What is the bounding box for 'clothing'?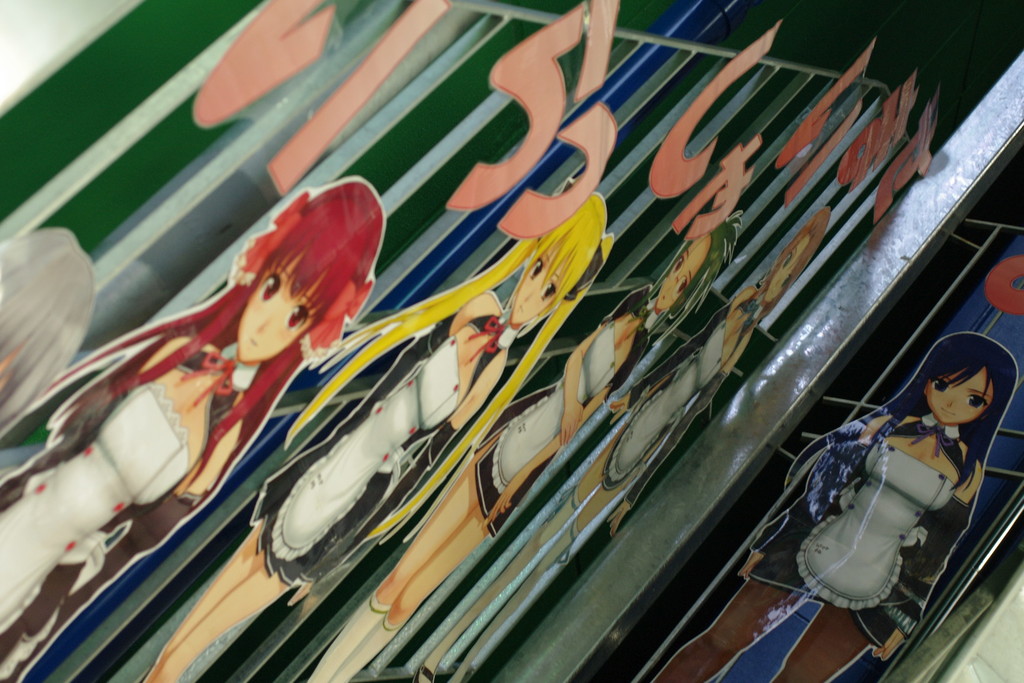
crop(744, 411, 977, 659).
